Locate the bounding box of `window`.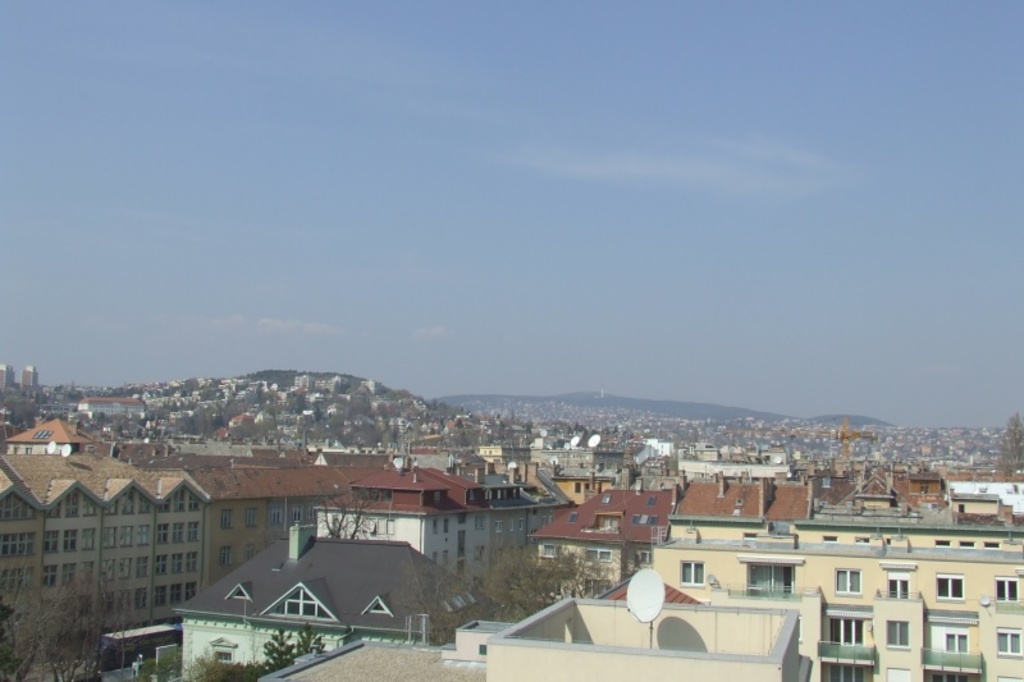
Bounding box: l=138, t=525, r=150, b=546.
